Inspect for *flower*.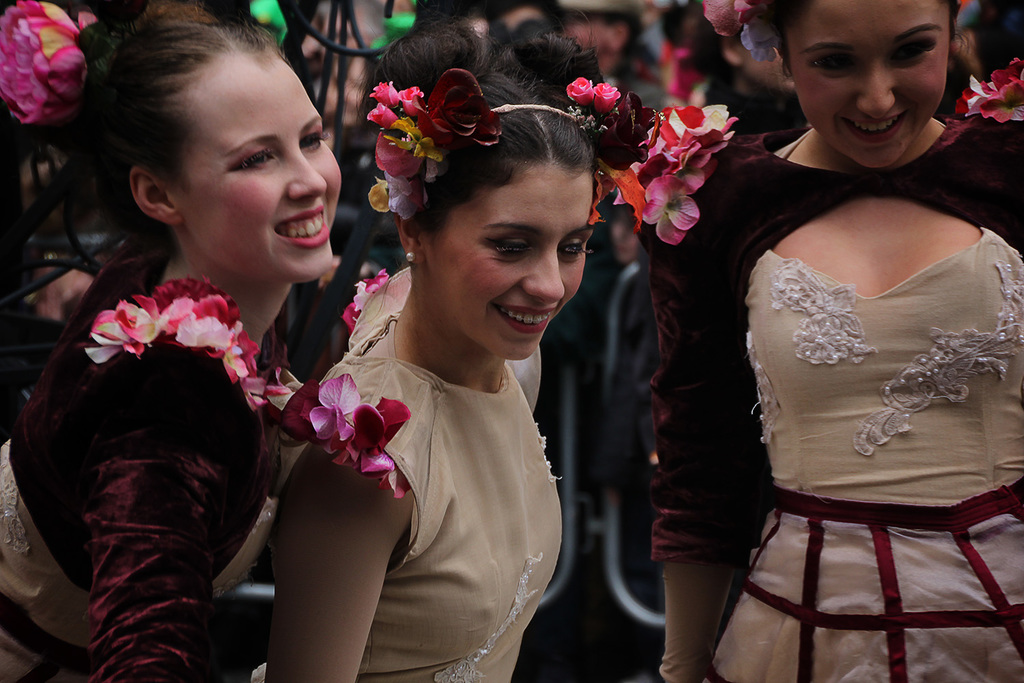
Inspection: BBox(419, 67, 502, 147).
